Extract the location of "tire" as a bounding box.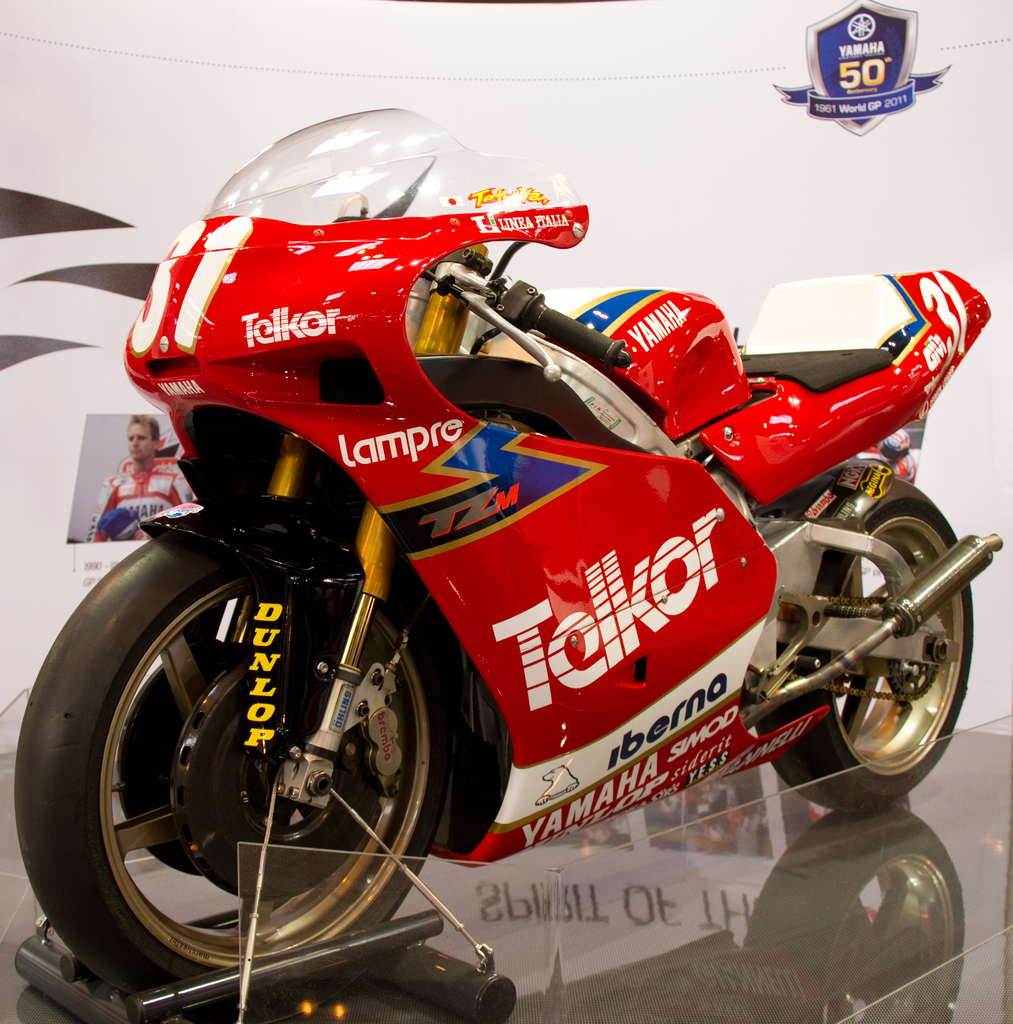
<region>9, 524, 464, 1006</region>.
